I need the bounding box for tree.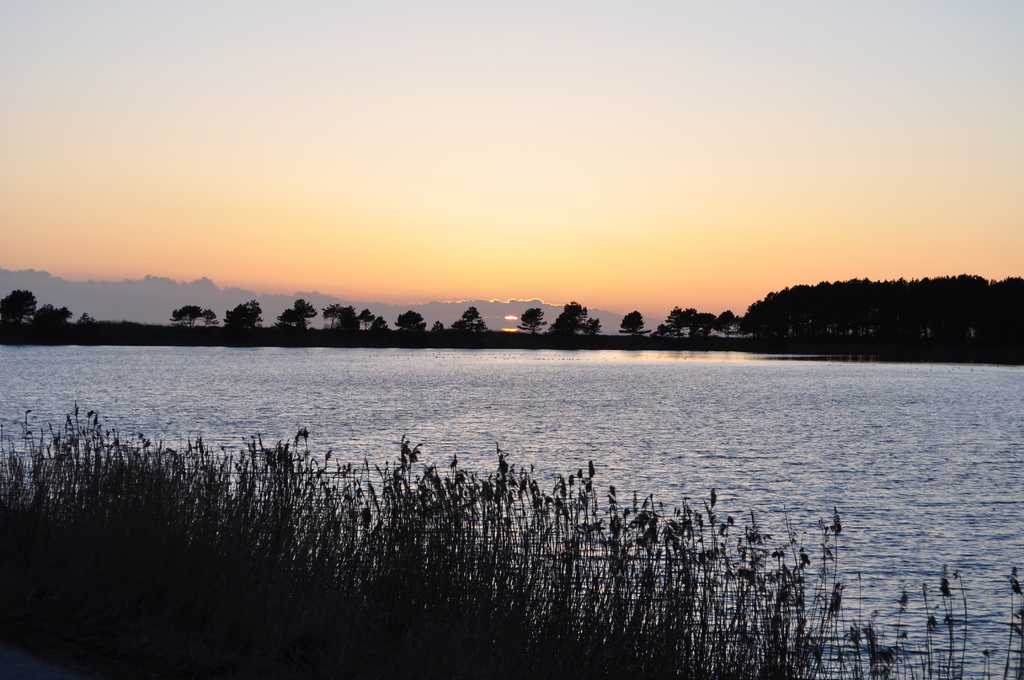
Here it is: 166:302:213:336.
